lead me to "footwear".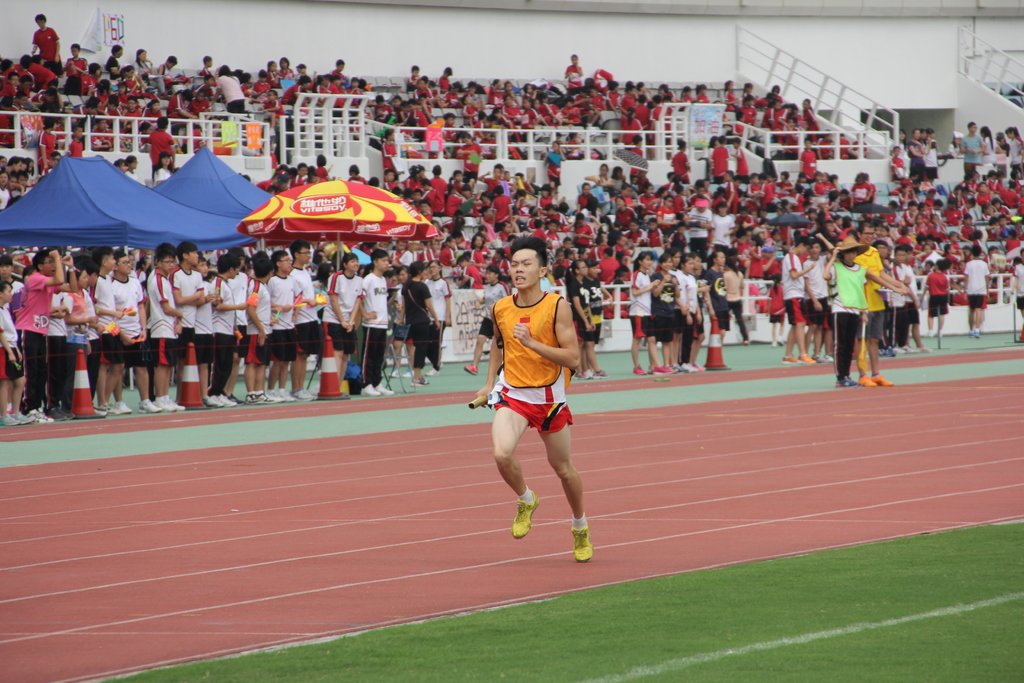
Lead to 271/390/298/402.
